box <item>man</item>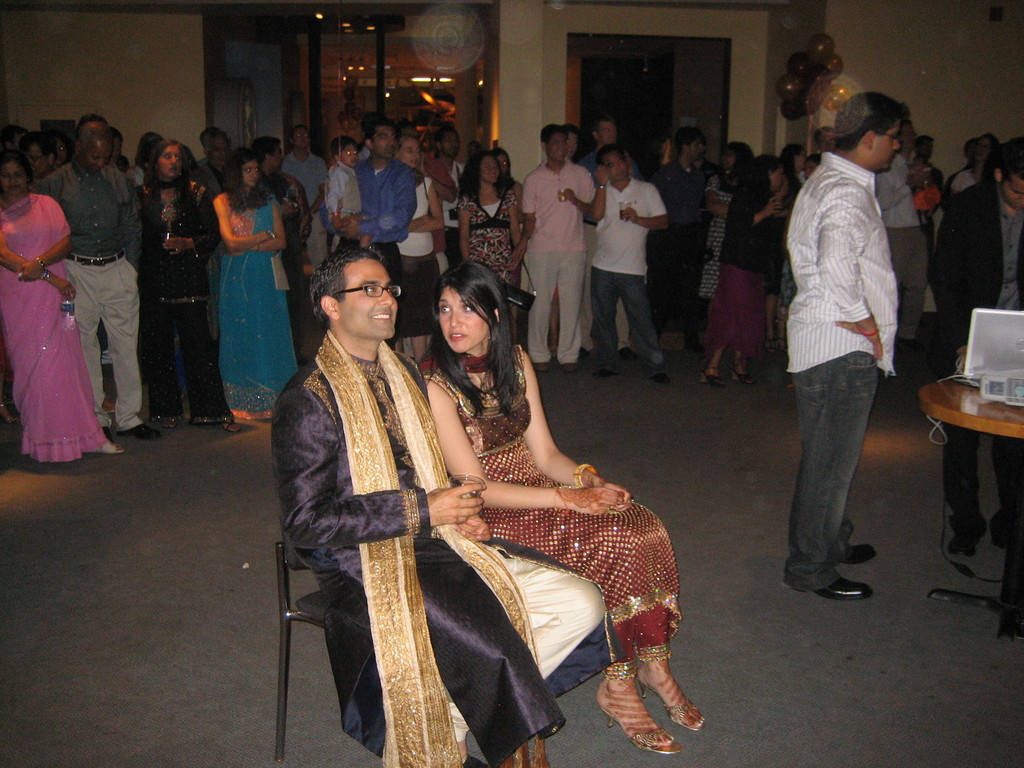
left=289, top=124, right=335, bottom=275
